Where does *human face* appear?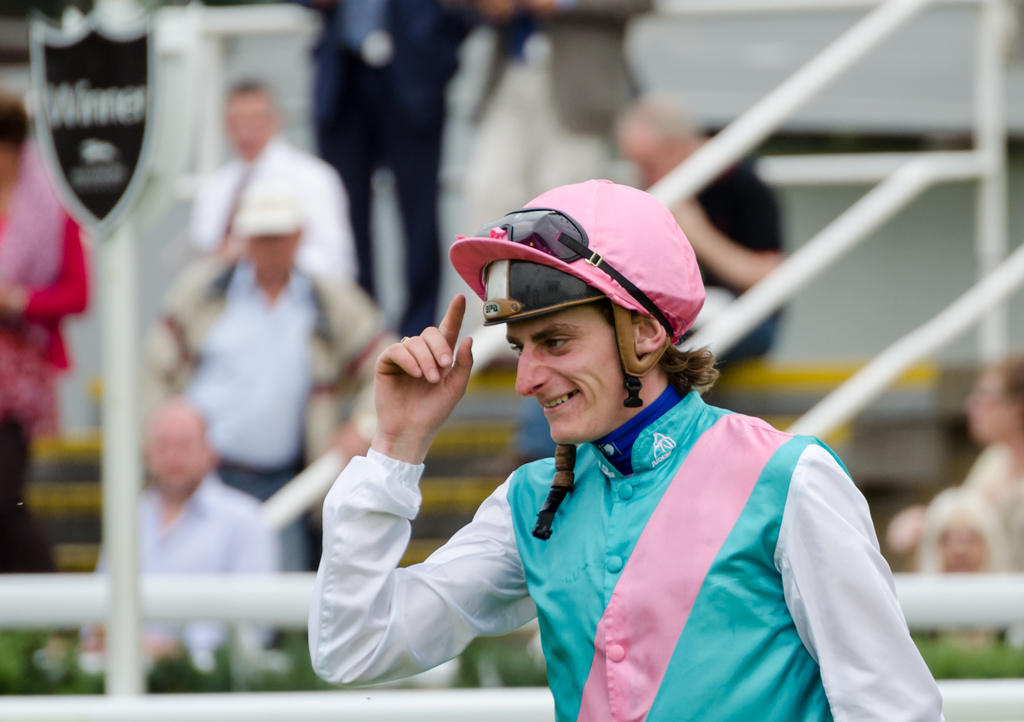
Appears at locate(148, 420, 209, 491).
